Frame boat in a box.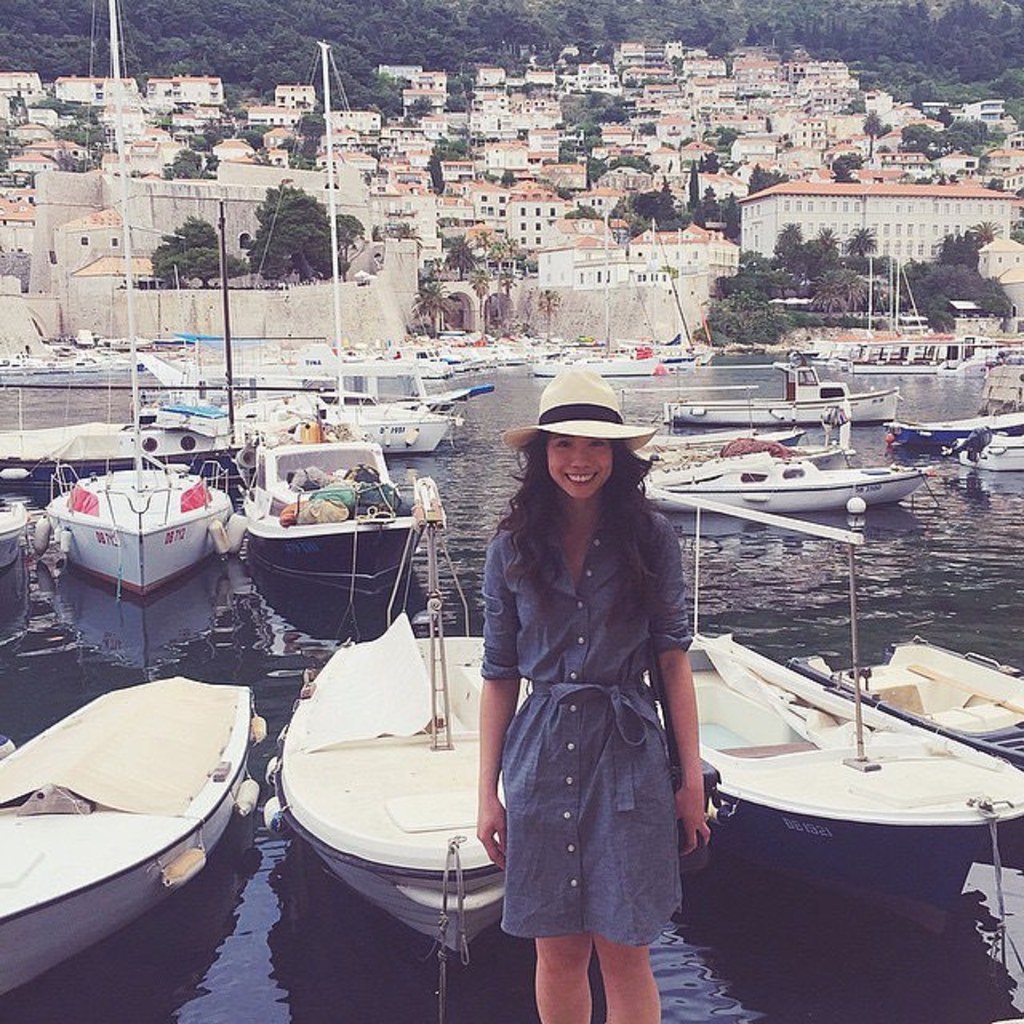
region(0, 674, 262, 995).
